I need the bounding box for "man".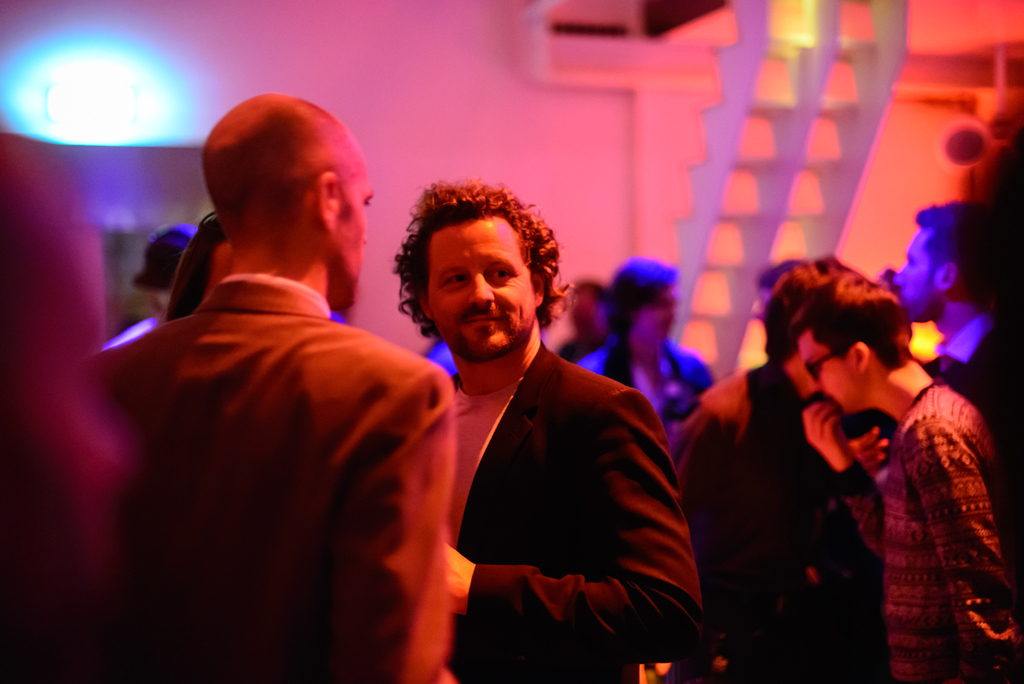
Here it is: {"left": 350, "top": 185, "right": 720, "bottom": 680}.
